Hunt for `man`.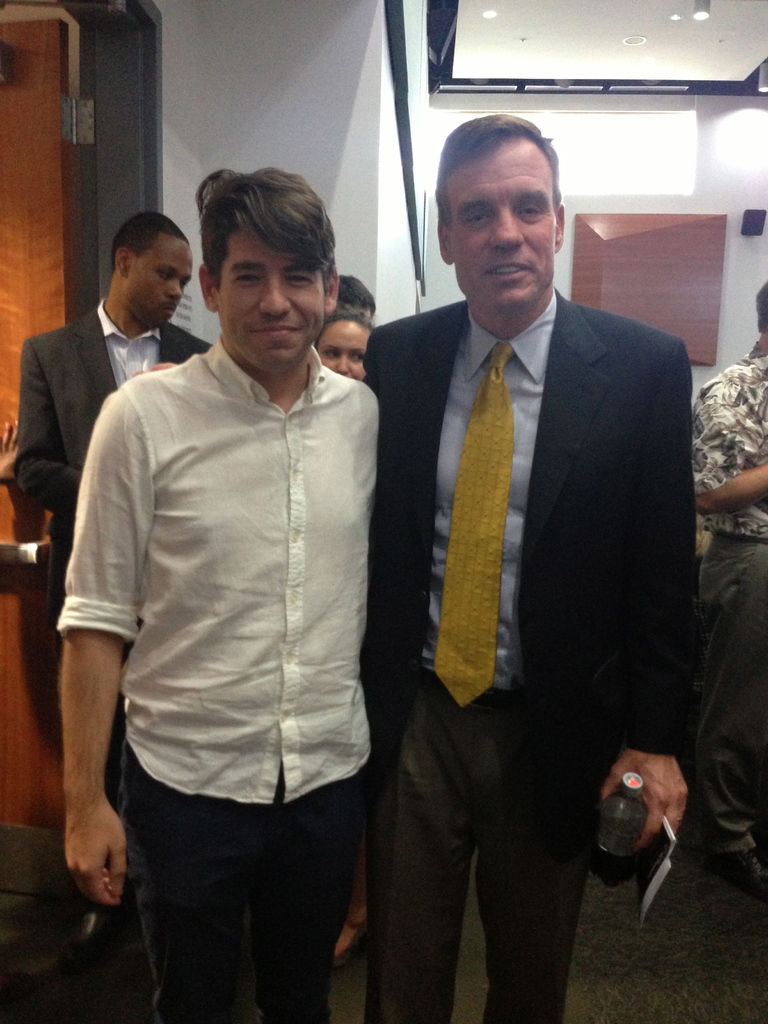
Hunted down at 680, 295, 767, 892.
